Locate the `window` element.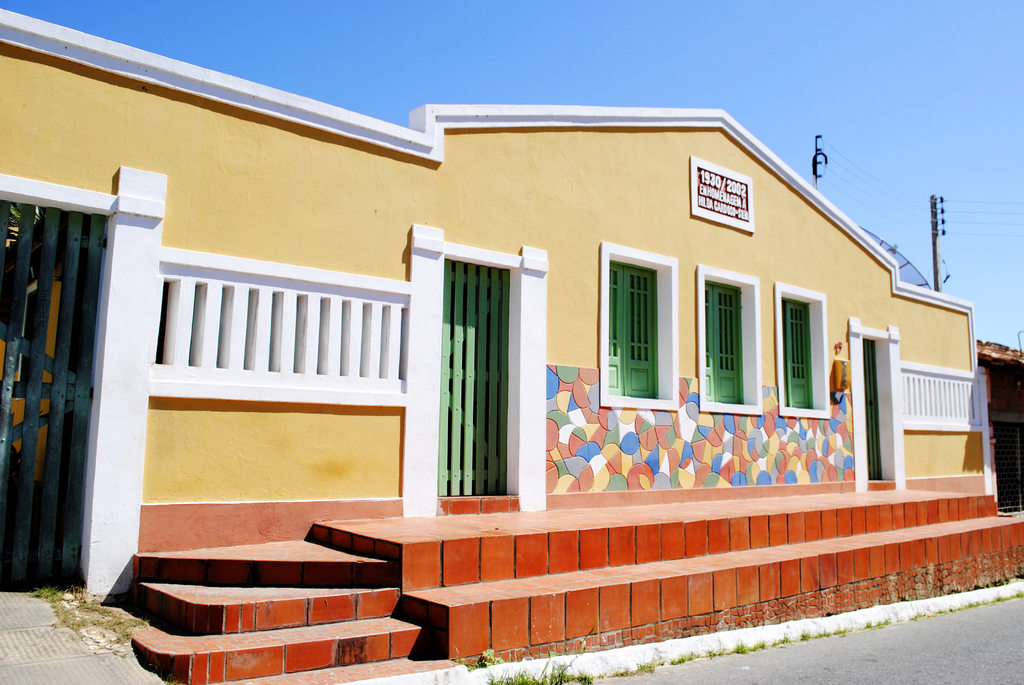
Element bbox: rect(786, 306, 813, 404).
